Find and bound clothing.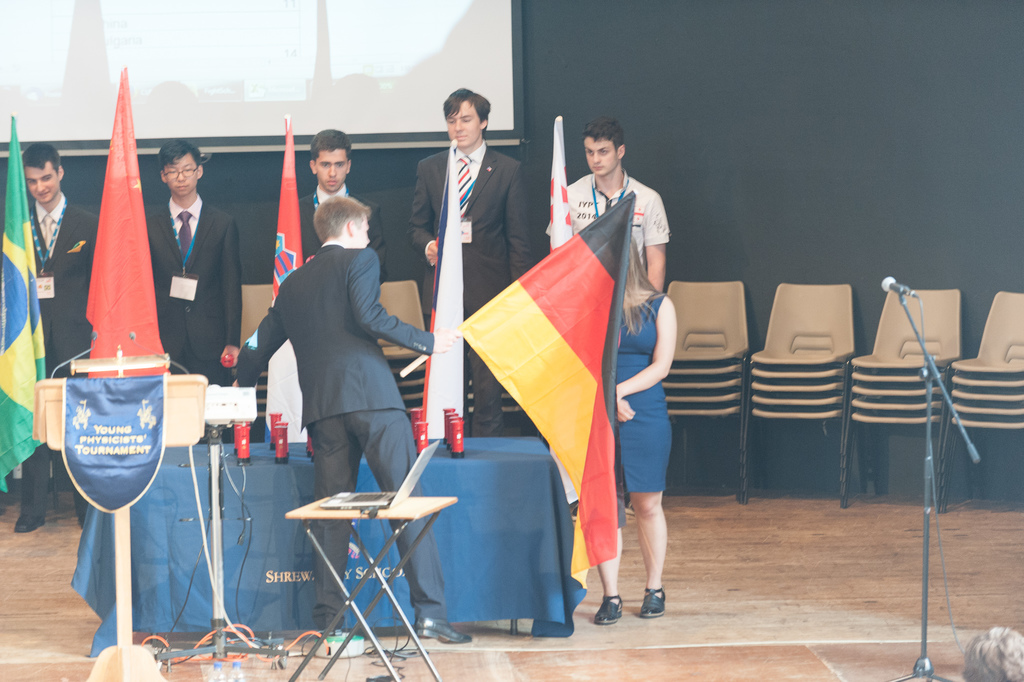
Bound: [x1=291, y1=181, x2=385, y2=285].
